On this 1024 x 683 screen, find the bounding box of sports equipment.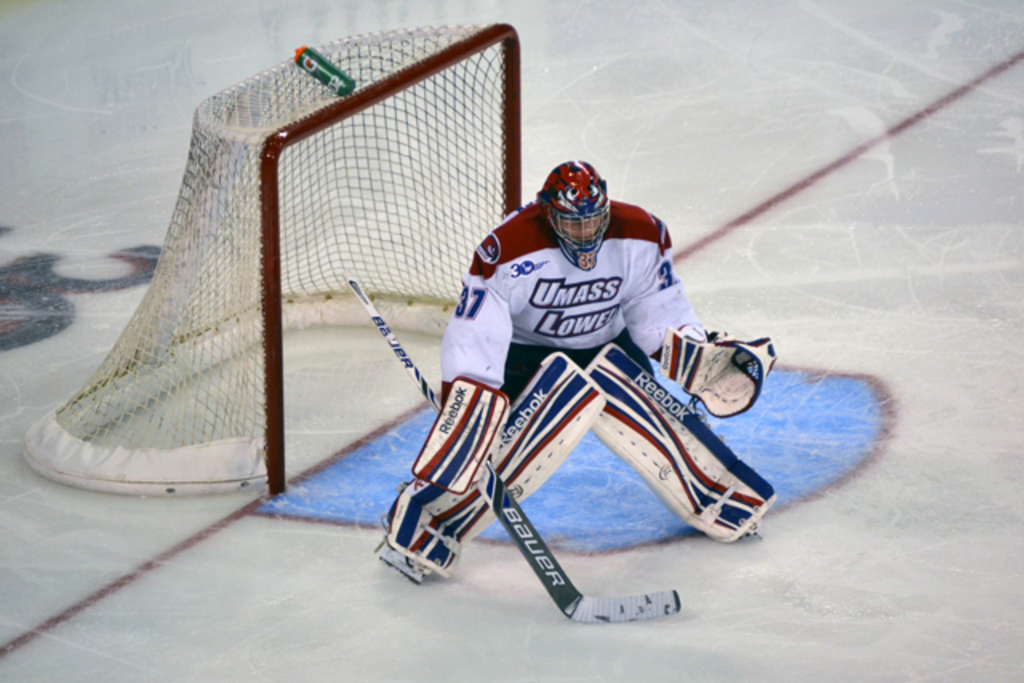
Bounding box: <bbox>346, 275, 678, 622</bbox>.
